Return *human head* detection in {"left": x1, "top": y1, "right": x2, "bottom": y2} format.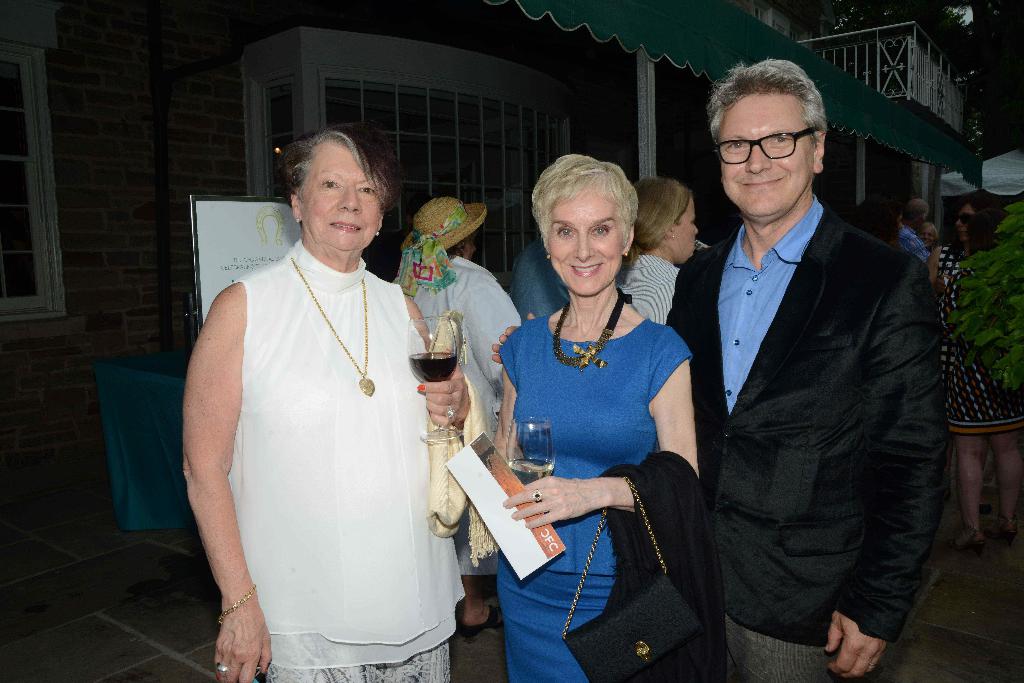
{"left": 906, "top": 197, "right": 929, "bottom": 236}.
